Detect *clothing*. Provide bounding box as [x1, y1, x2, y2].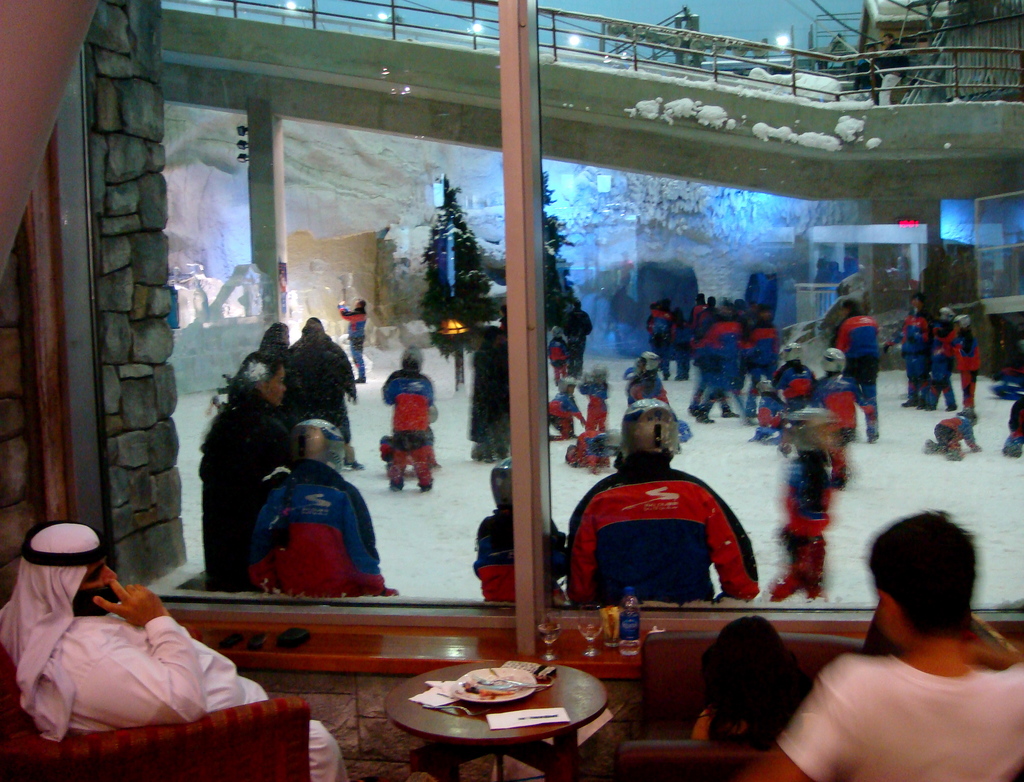
[627, 365, 676, 410].
